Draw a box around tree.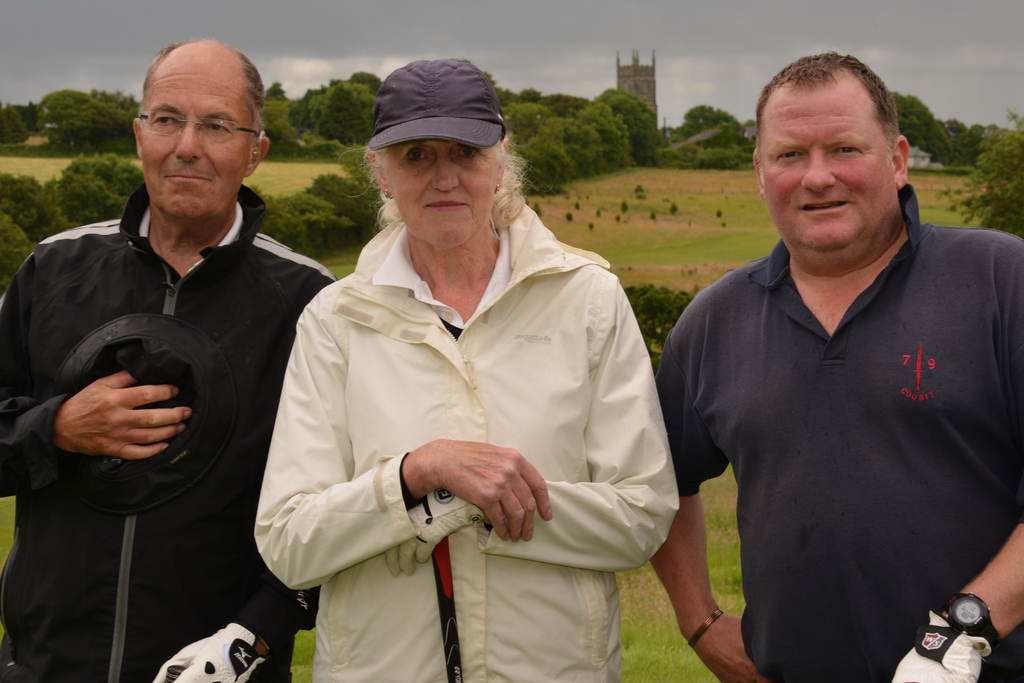
(577,99,632,165).
